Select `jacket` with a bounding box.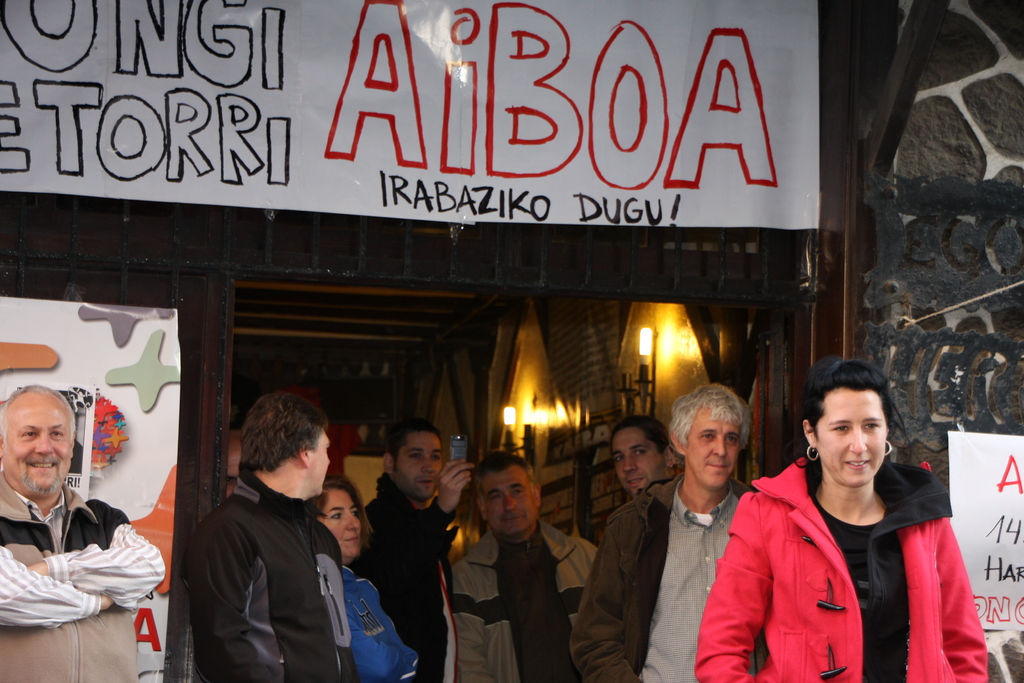
[x1=685, y1=429, x2=977, y2=682].
